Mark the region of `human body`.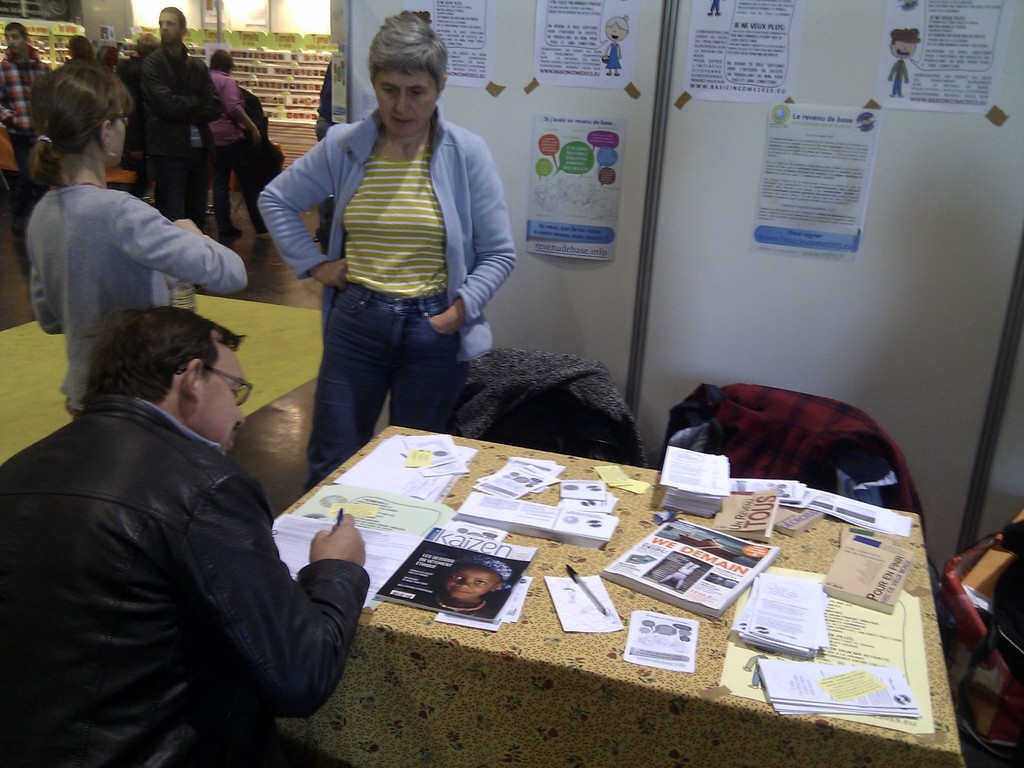
Region: (143, 3, 226, 221).
